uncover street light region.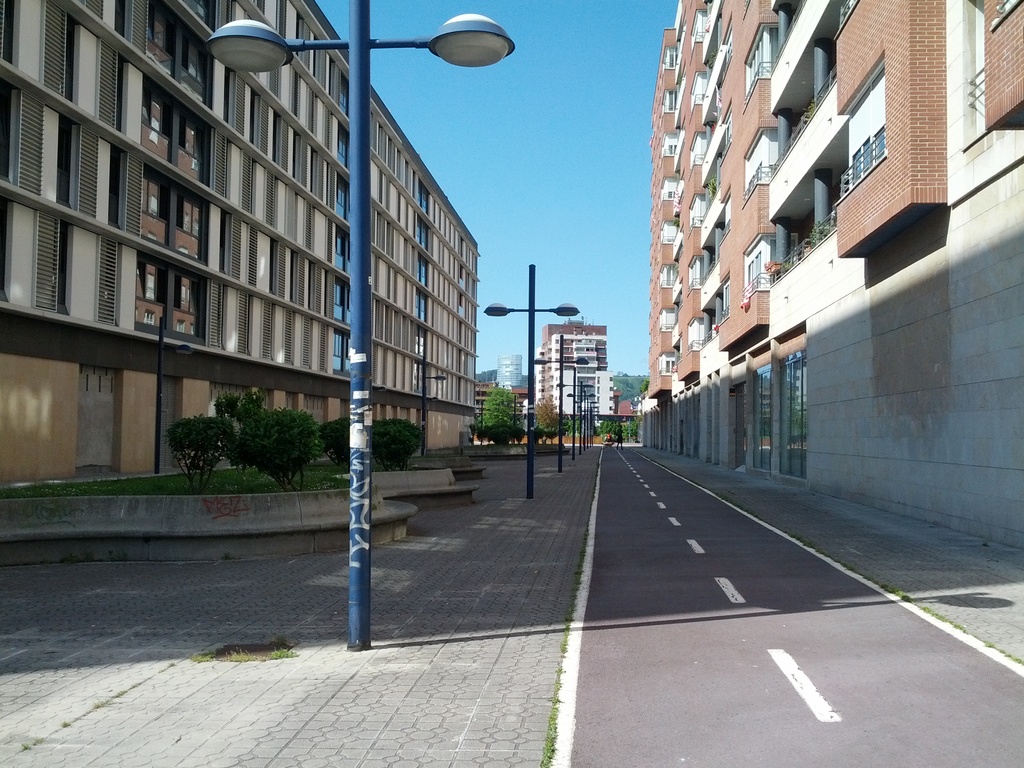
Uncovered: <box>481,260,582,496</box>.
